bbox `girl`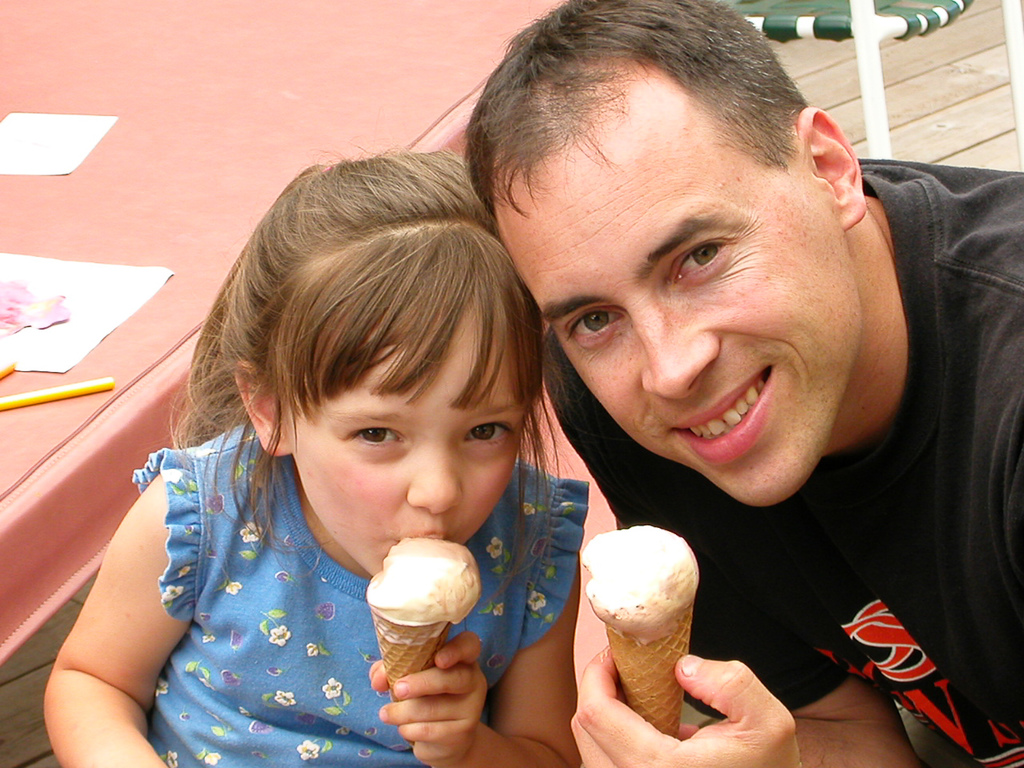
x1=36 y1=147 x2=584 y2=767
